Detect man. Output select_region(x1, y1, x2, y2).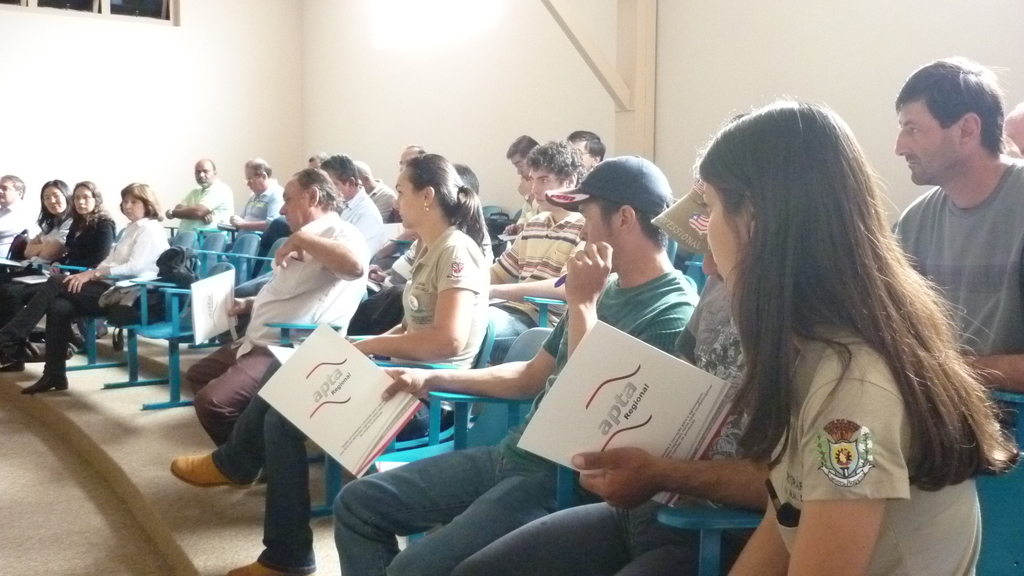
select_region(507, 133, 547, 195).
